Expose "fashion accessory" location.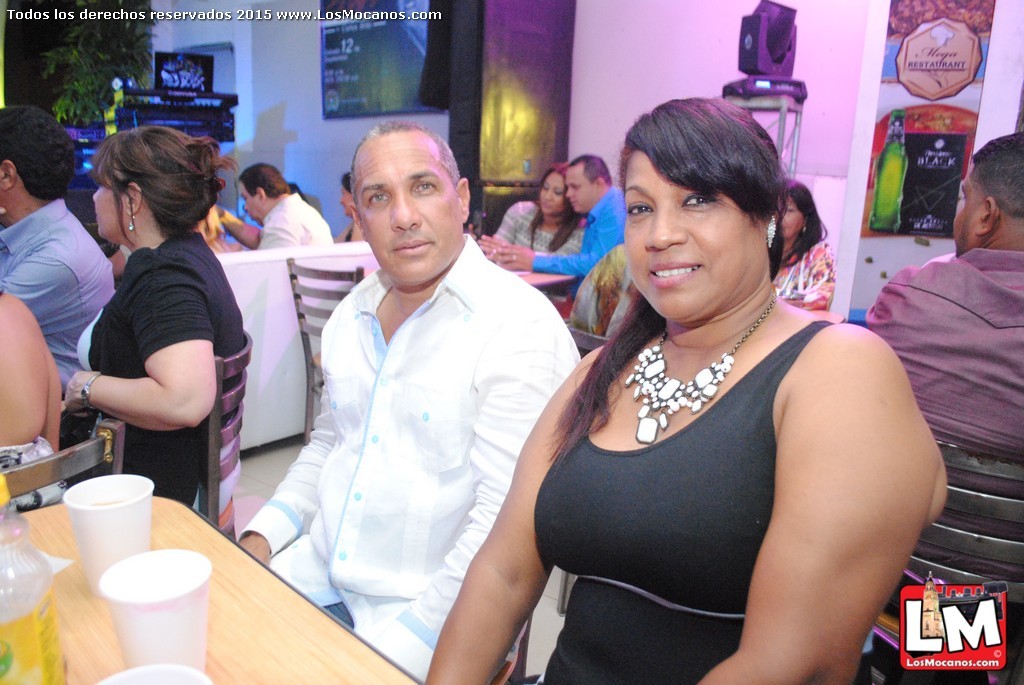
Exposed at x1=126, y1=208, x2=136, y2=232.
